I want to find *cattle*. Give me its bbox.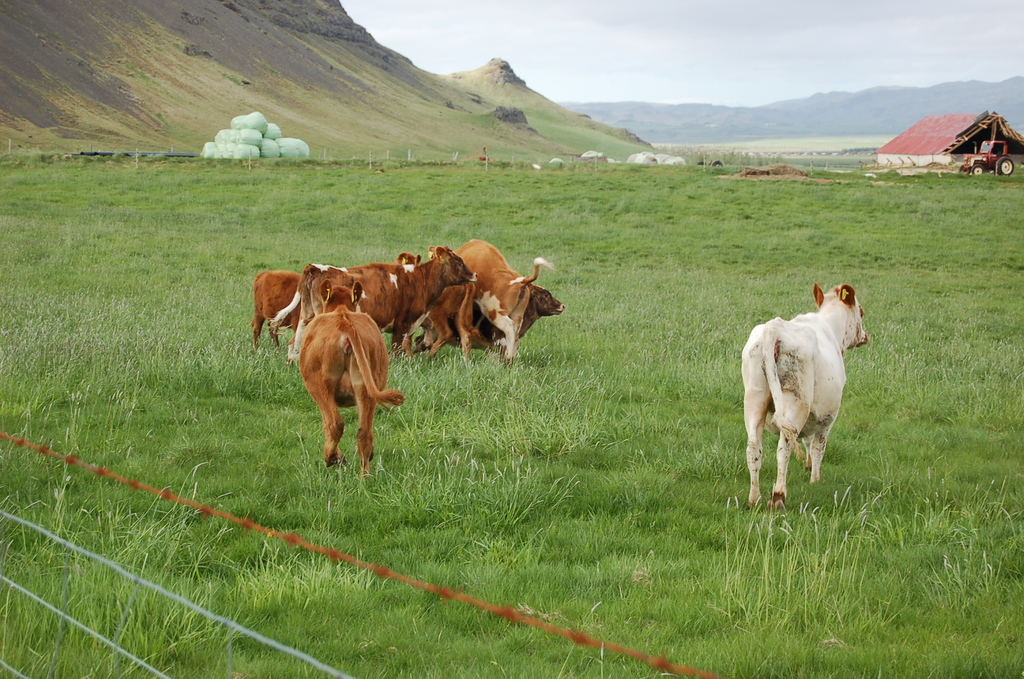
Rect(304, 262, 363, 316).
